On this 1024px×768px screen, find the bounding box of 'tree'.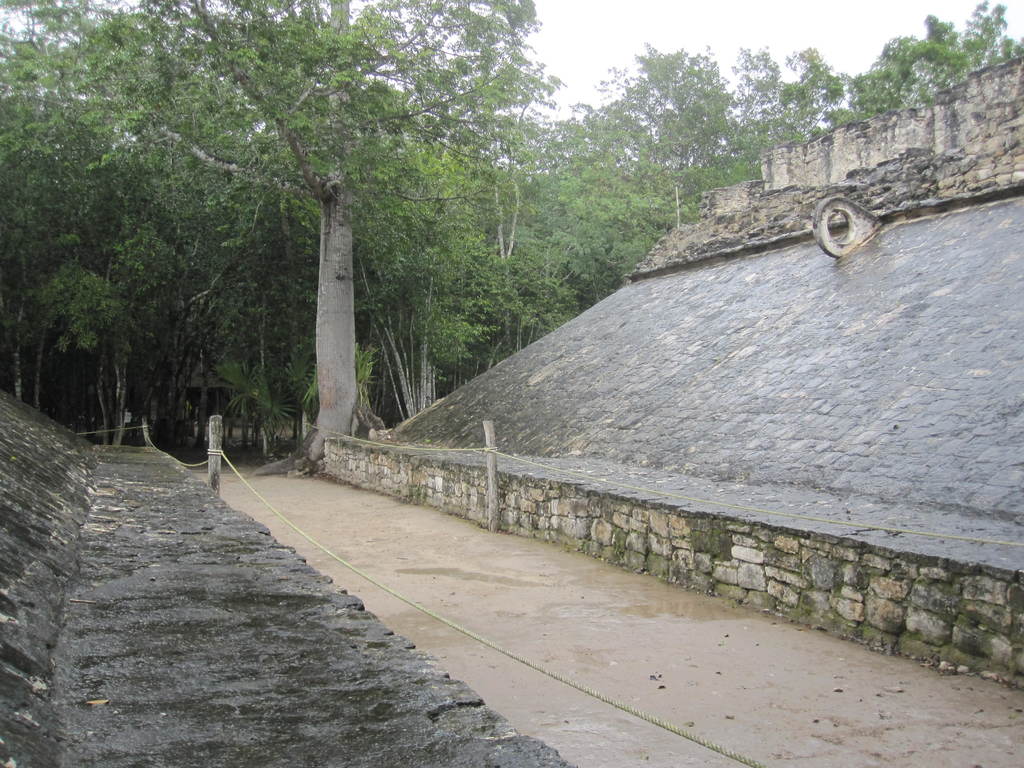
Bounding box: 829,11,1015,126.
